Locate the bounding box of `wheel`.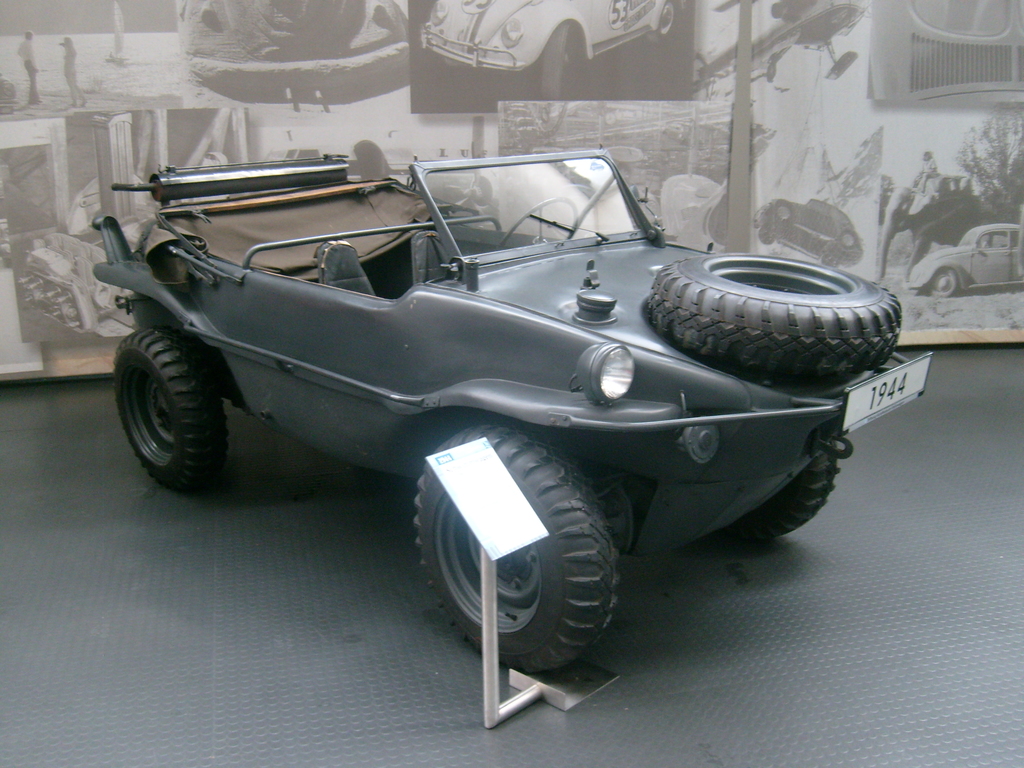
Bounding box: l=837, t=225, r=858, b=254.
